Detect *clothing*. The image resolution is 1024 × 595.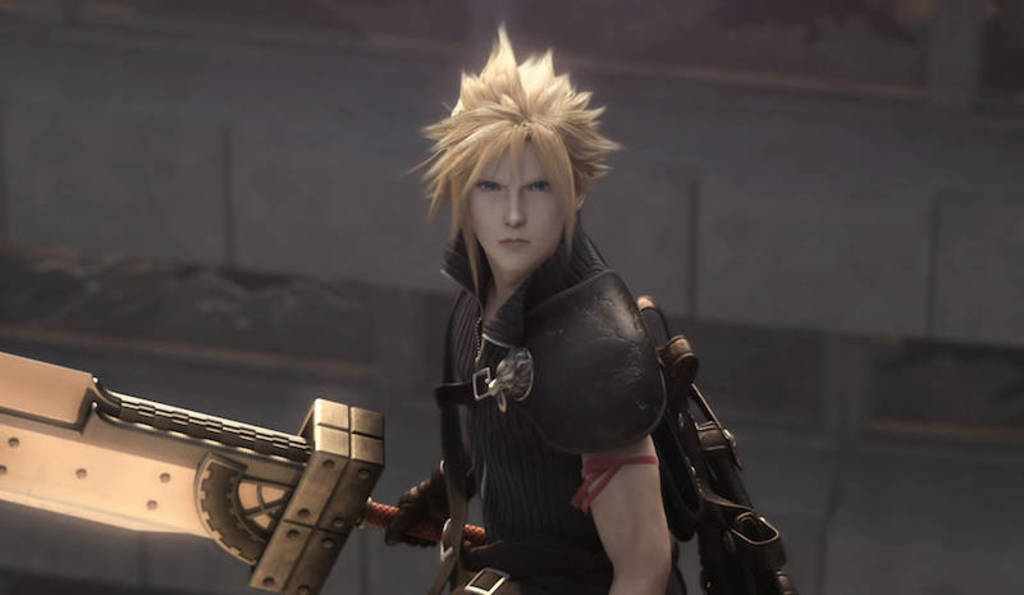
BBox(421, 192, 703, 576).
